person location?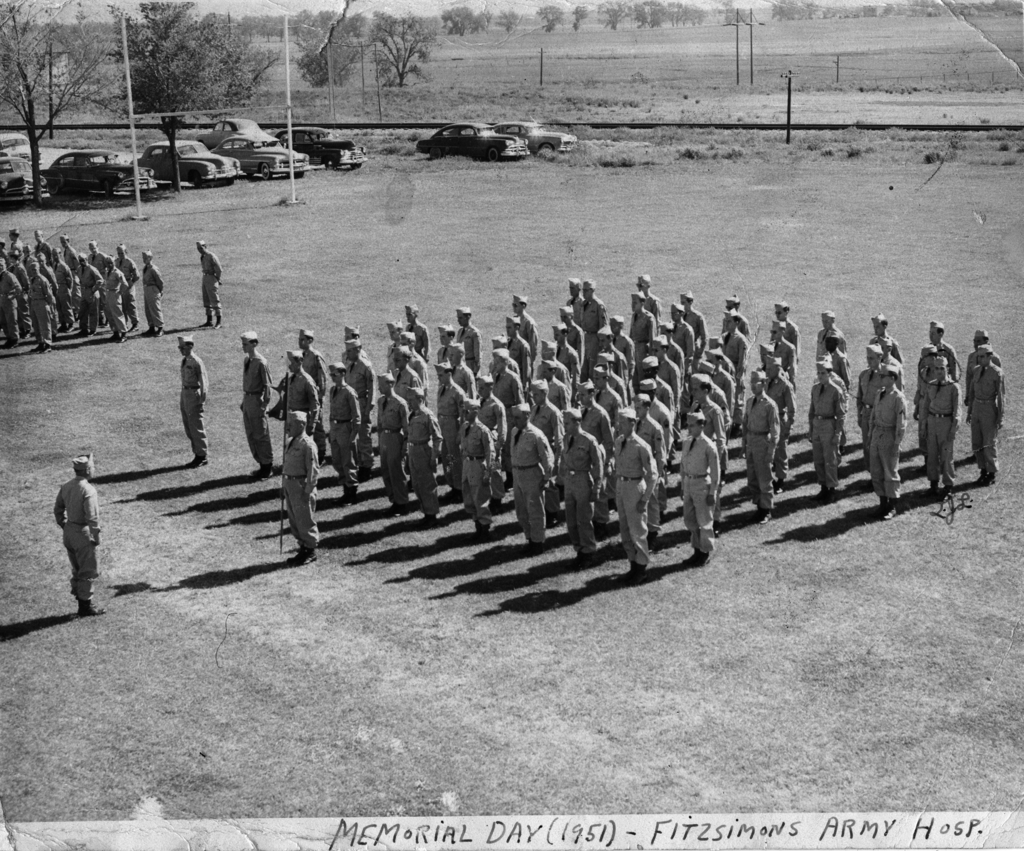
l=402, t=389, r=442, b=521
